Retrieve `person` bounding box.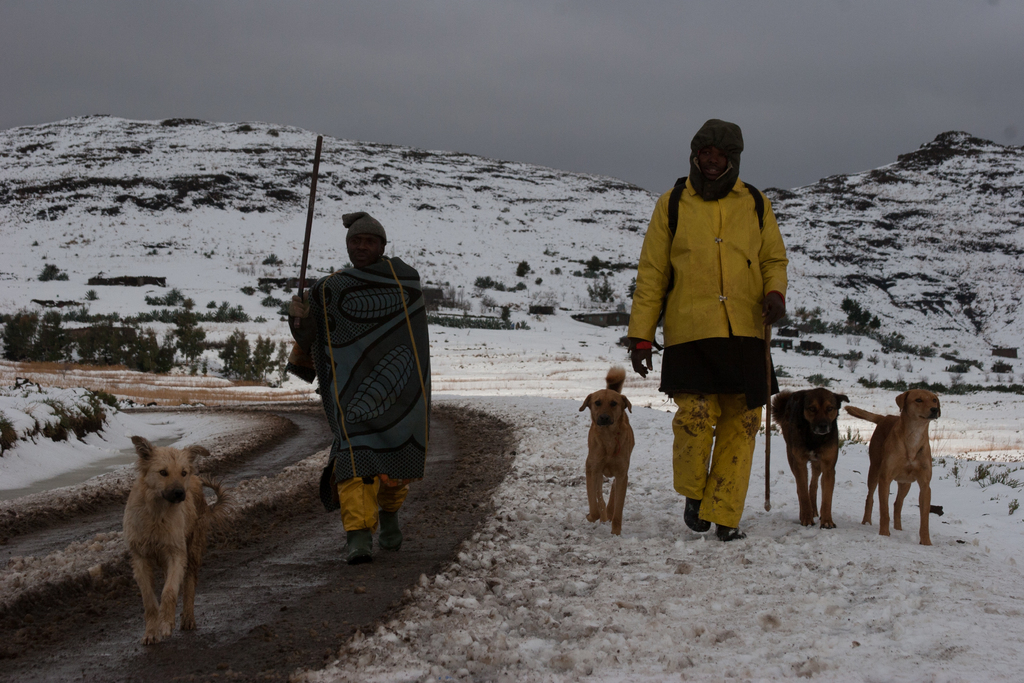
Bounding box: bbox(287, 208, 431, 562).
